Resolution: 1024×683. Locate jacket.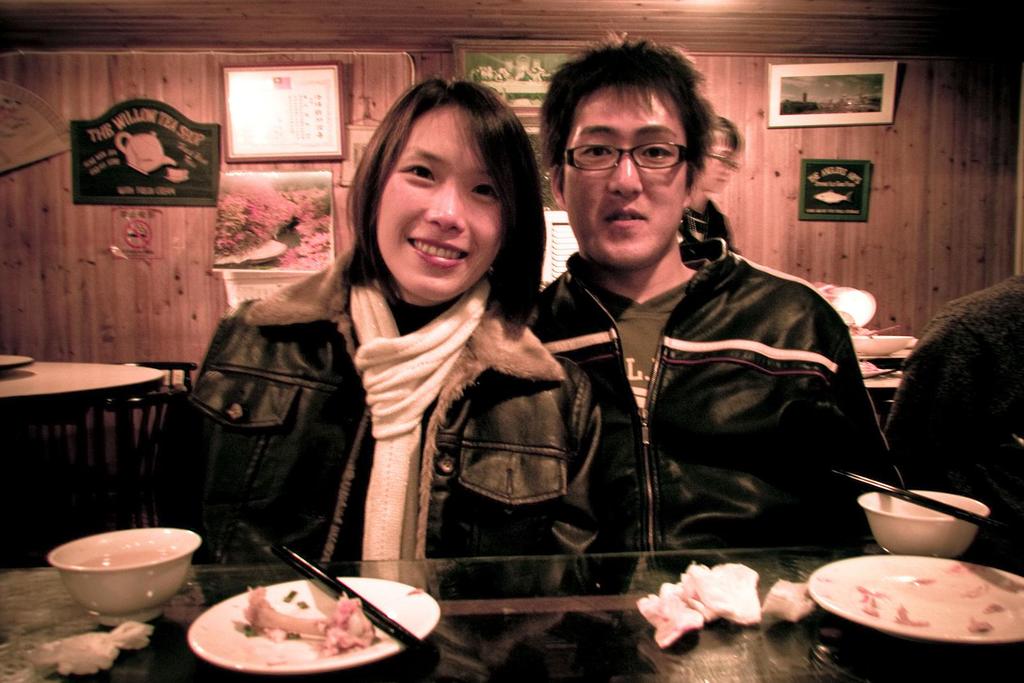
159:241:616:564.
